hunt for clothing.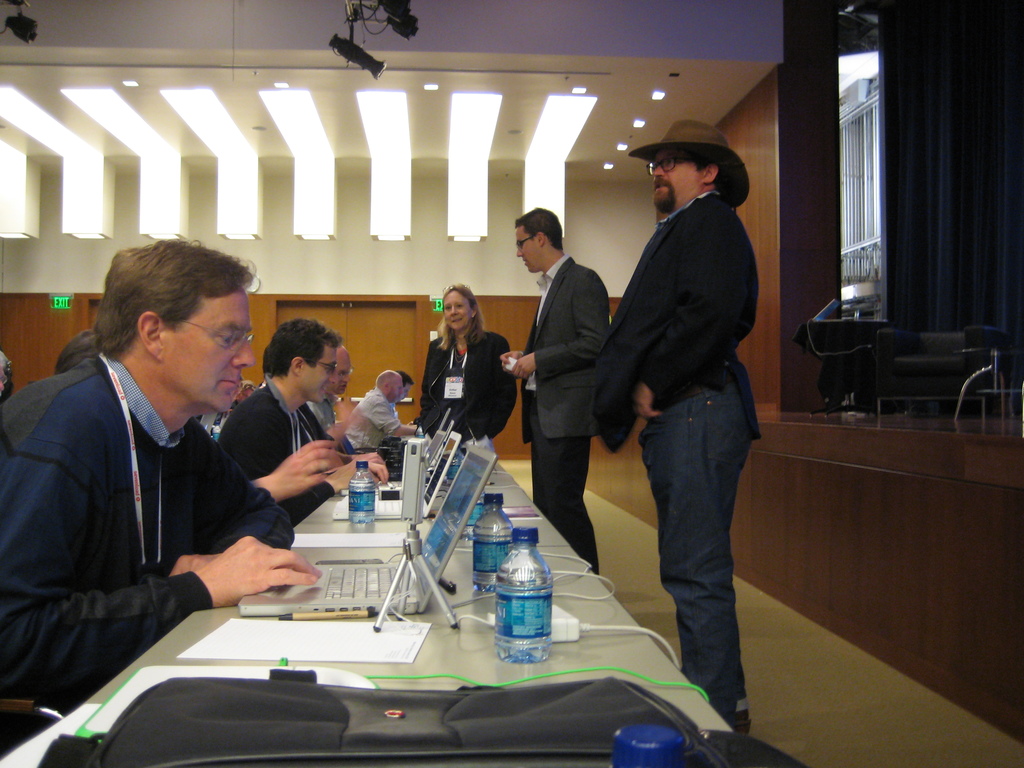
Hunted down at 220/373/332/528.
